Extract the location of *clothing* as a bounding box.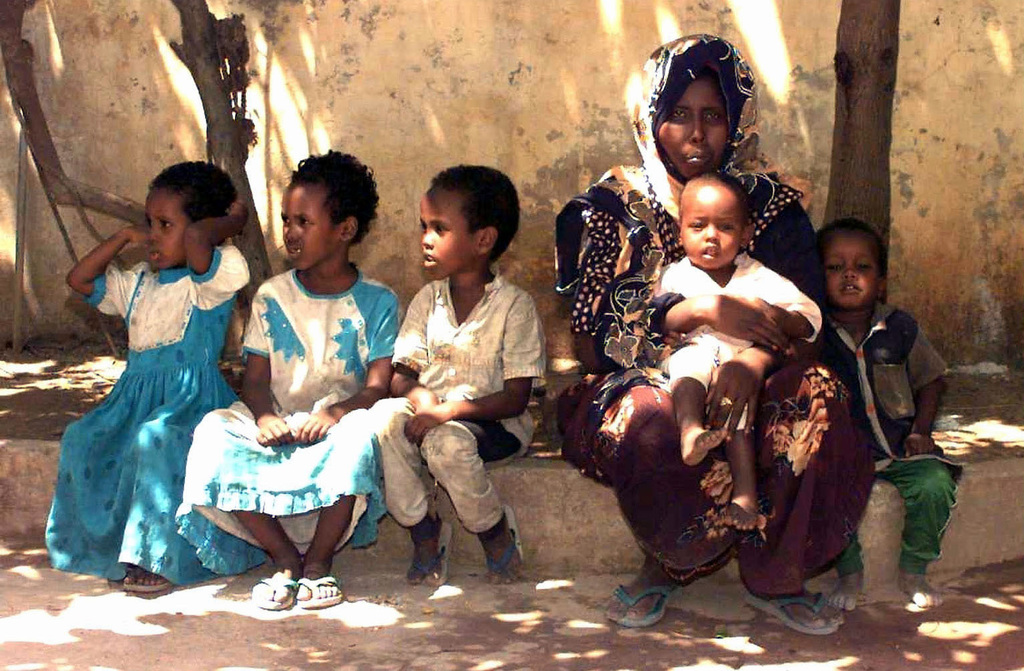
box(826, 298, 955, 576).
